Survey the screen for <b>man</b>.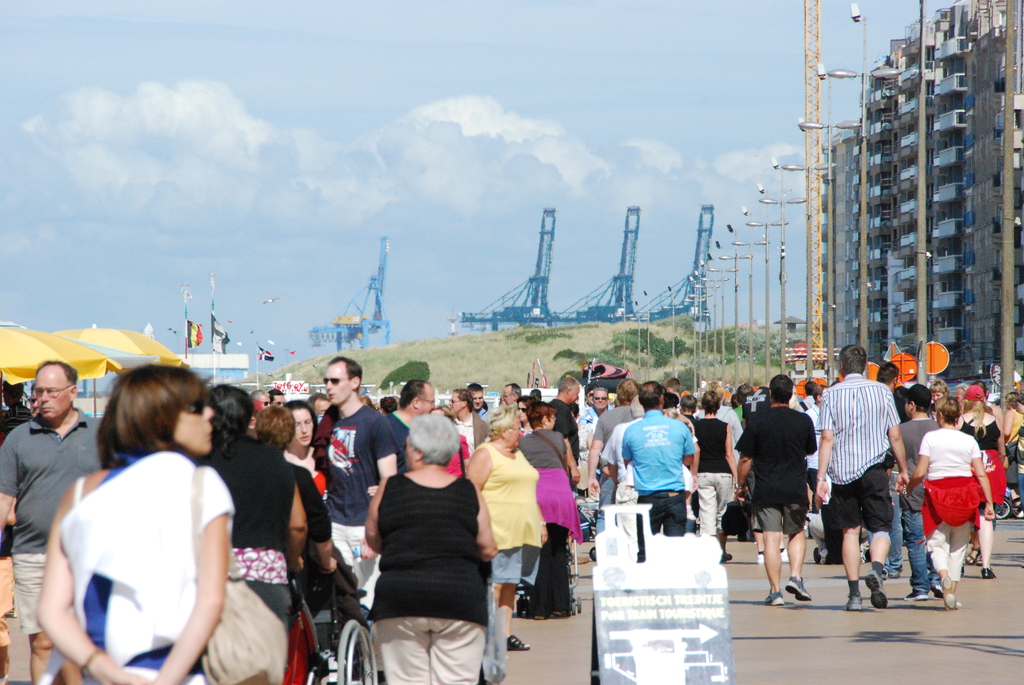
Survey found: (left=875, top=362, right=902, bottom=390).
